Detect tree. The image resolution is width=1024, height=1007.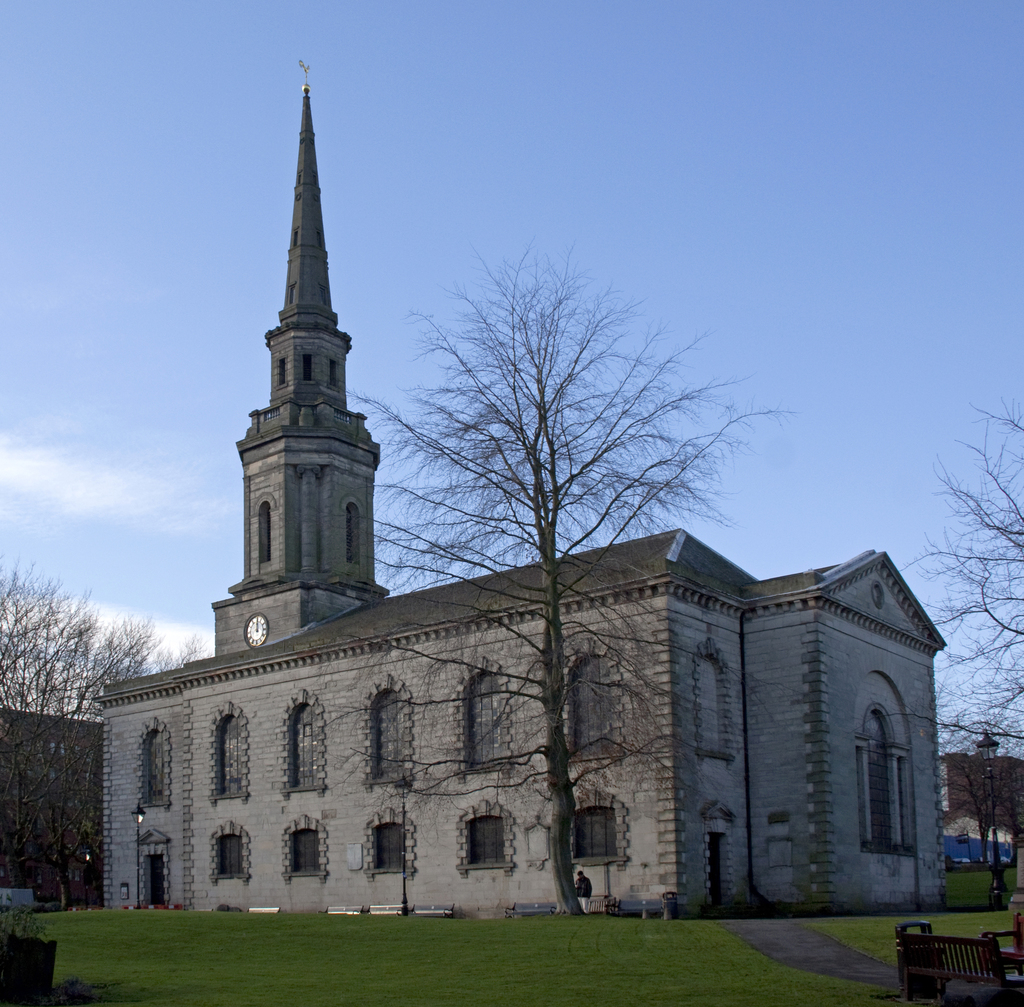
region(326, 229, 799, 940).
